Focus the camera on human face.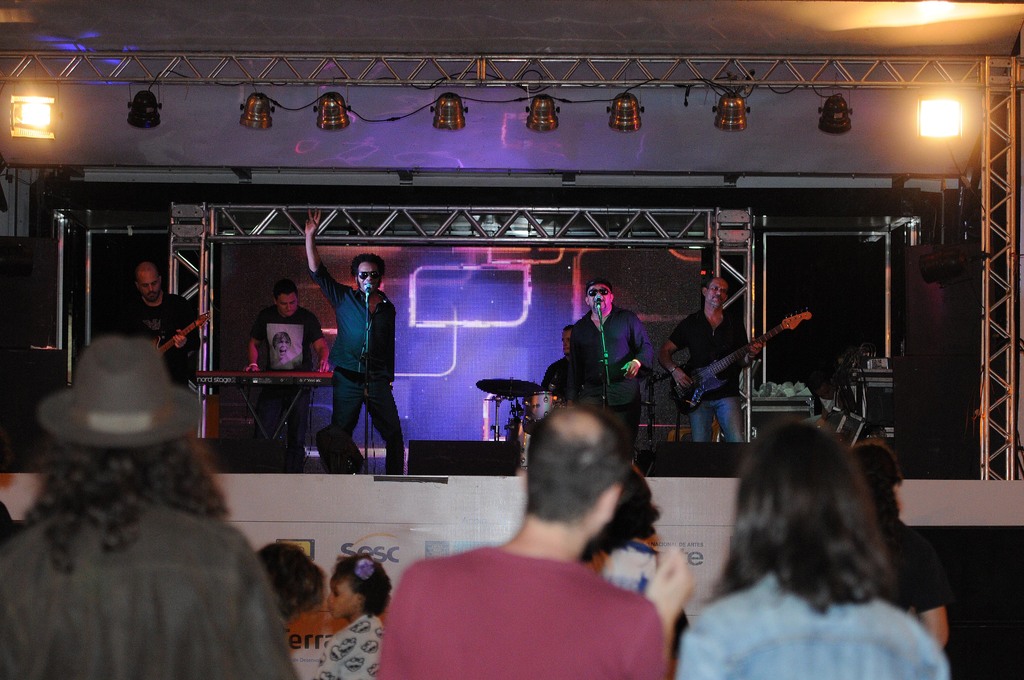
Focus region: bbox=(141, 268, 161, 299).
